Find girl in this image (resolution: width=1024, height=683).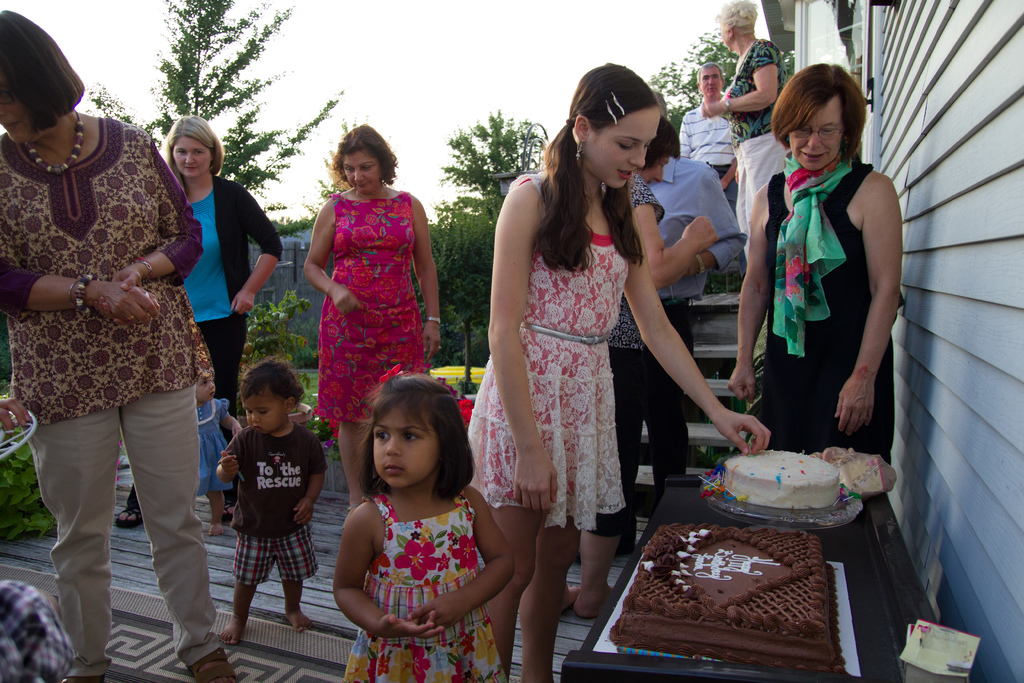
468 64 772 682.
